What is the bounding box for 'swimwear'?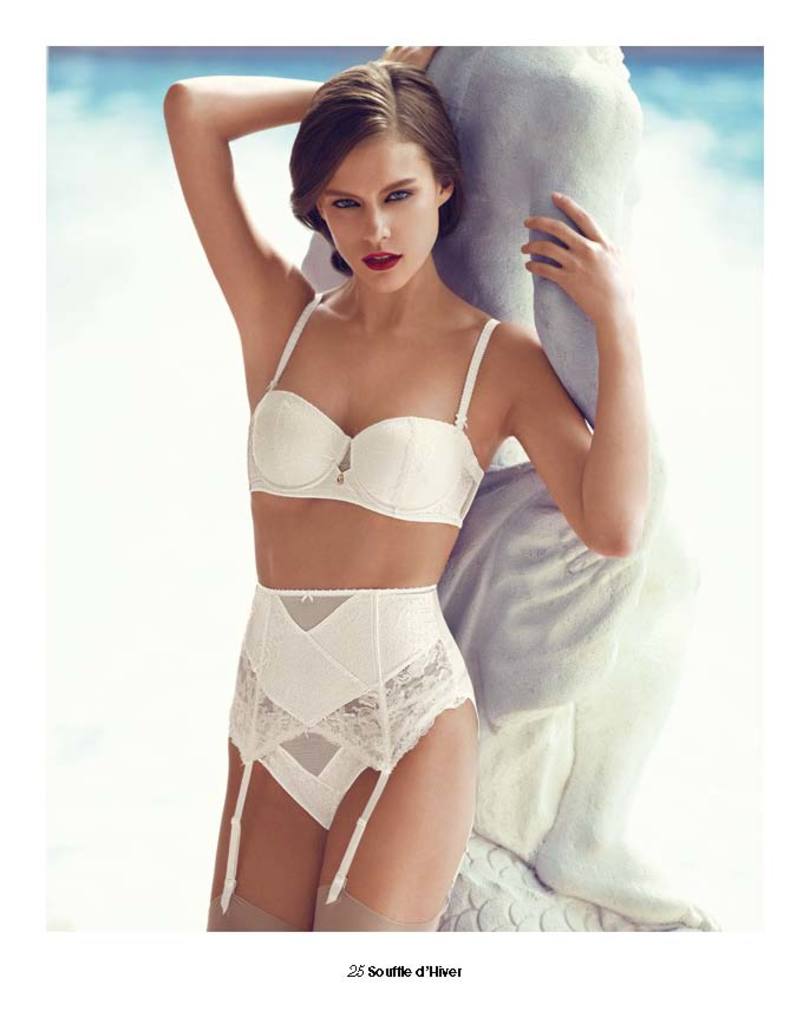
200 283 491 904.
